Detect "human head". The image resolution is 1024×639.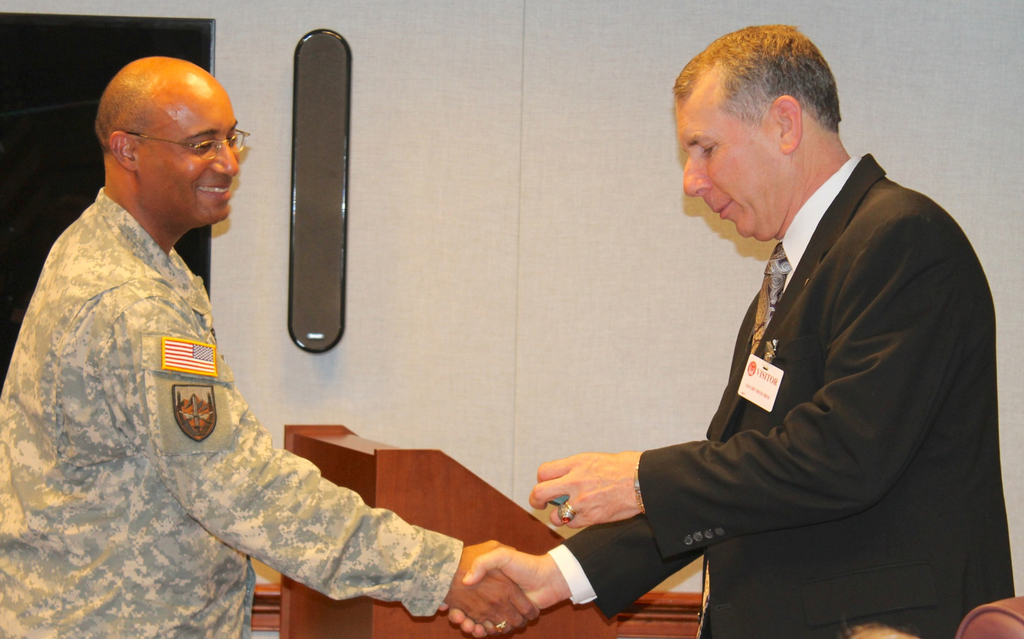
left=675, top=20, right=837, bottom=241.
